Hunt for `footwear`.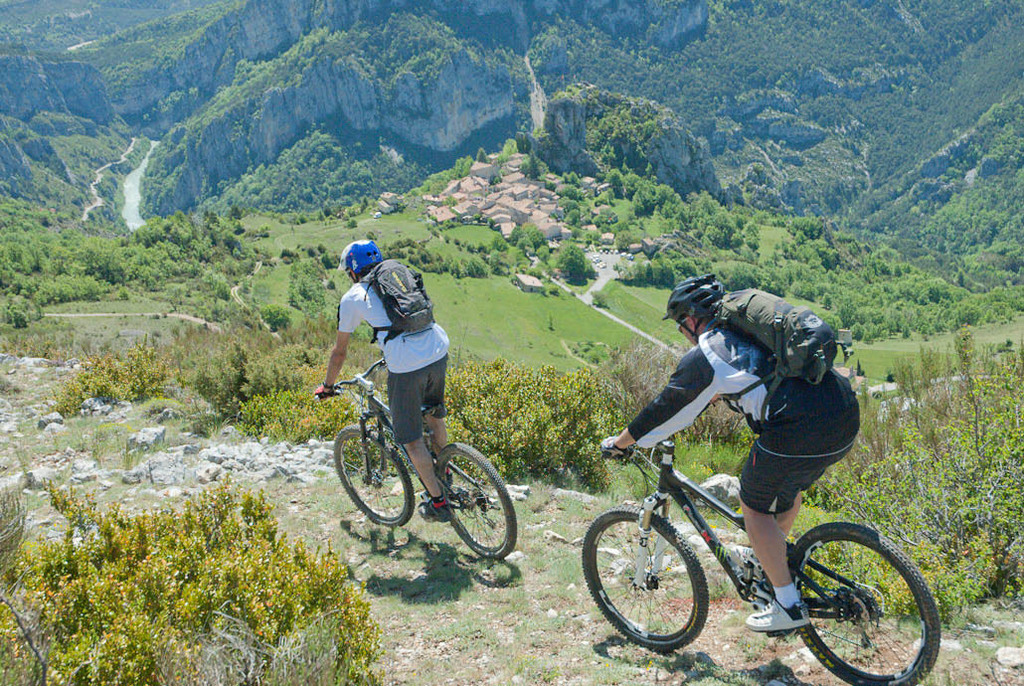
Hunted down at box=[727, 545, 756, 568].
